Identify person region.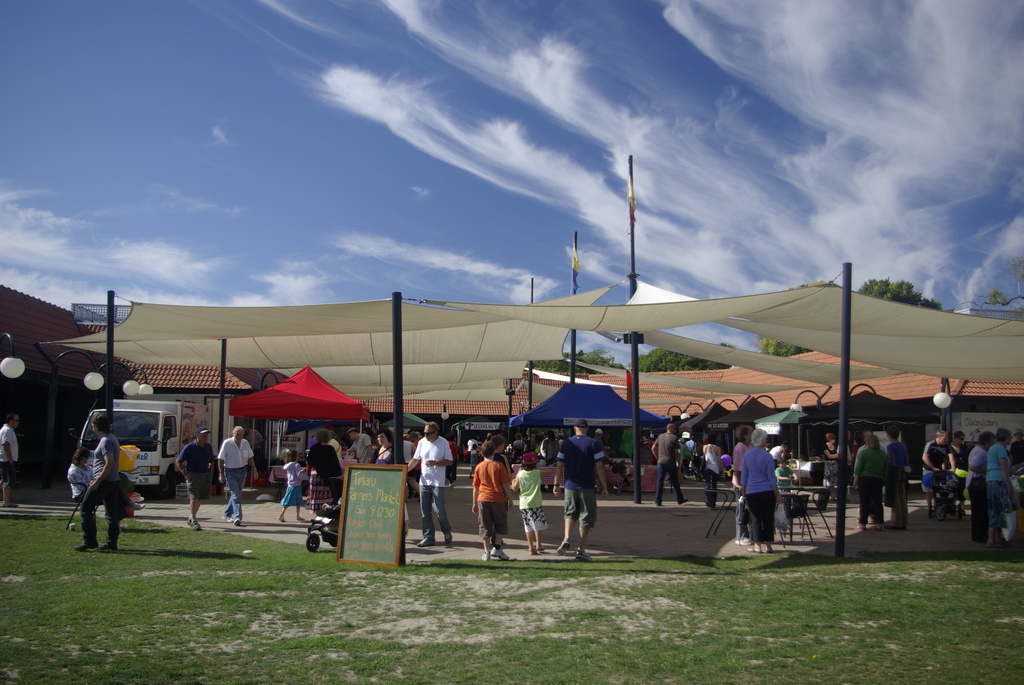
Region: (340, 425, 371, 463).
